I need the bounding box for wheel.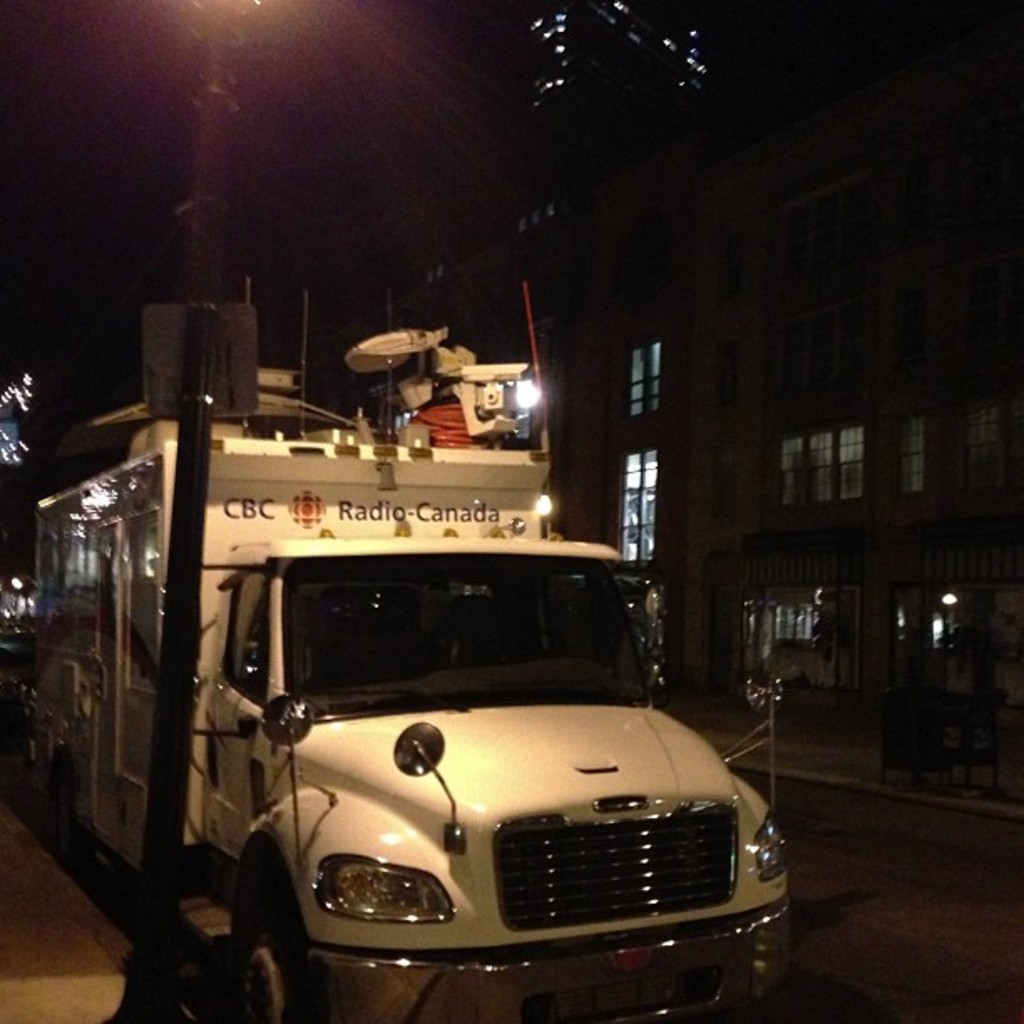
Here it is: (57,791,74,860).
